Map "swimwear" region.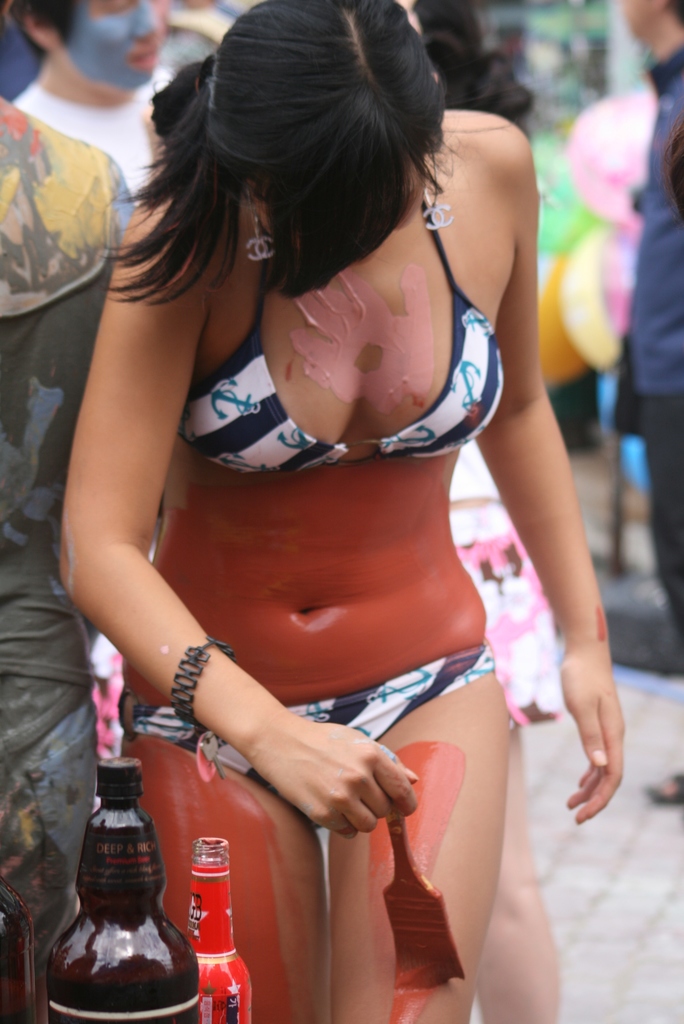
Mapped to {"x1": 0, "y1": 124, "x2": 115, "y2": 1023}.
